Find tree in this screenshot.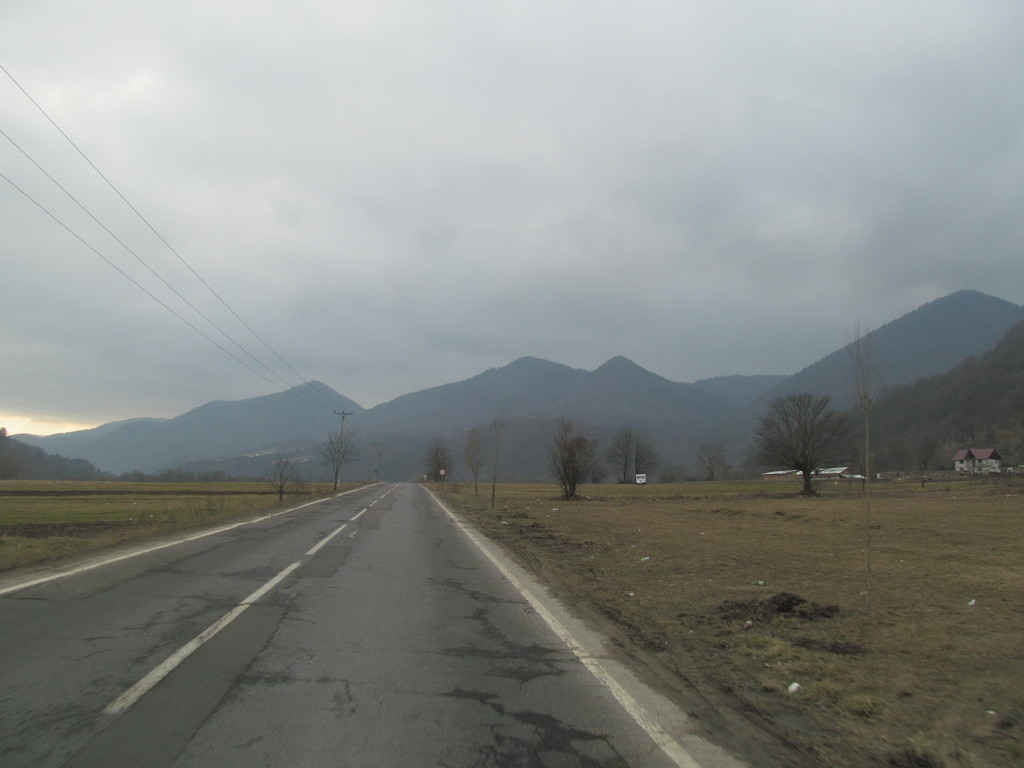
The bounding box for tree is bbox=[909, 428, 940, 484].
